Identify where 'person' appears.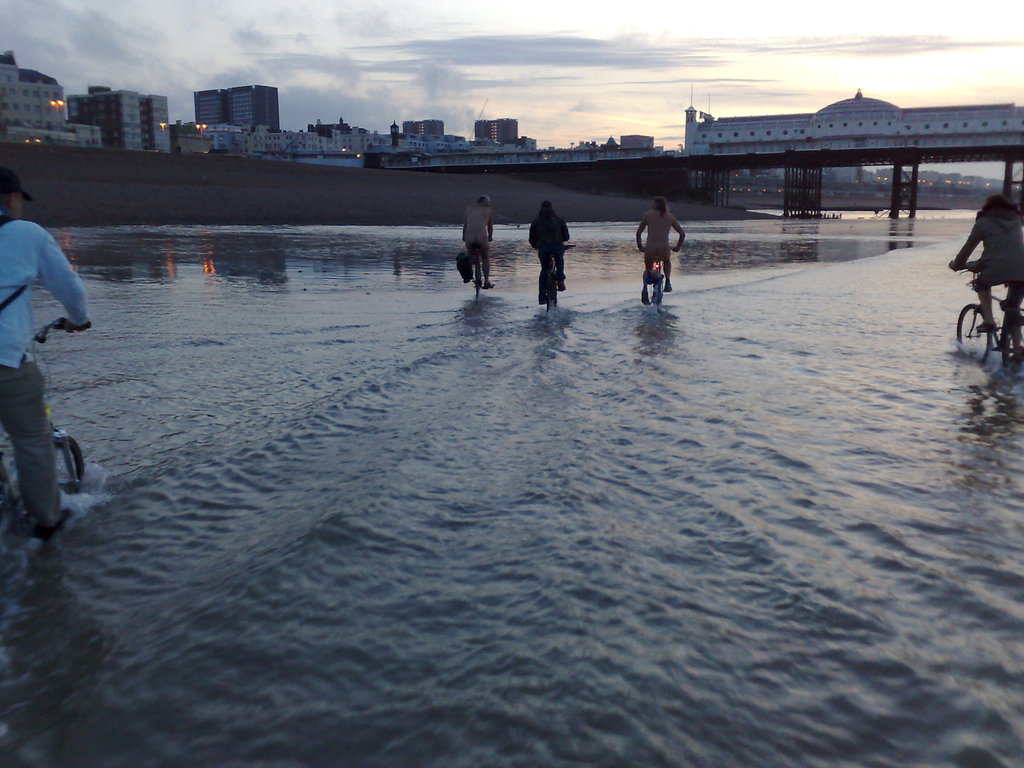
Appears at (0, 166, 88, 534).
